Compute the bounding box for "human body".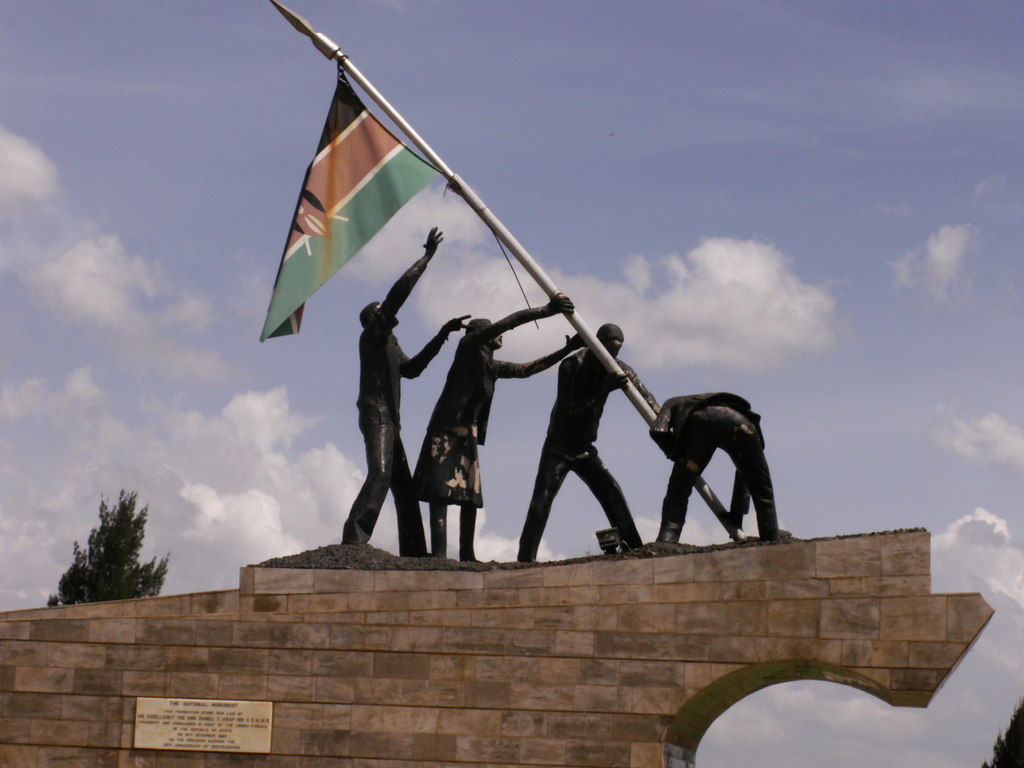
[left=521, top=346, right=640, bottom=558].
